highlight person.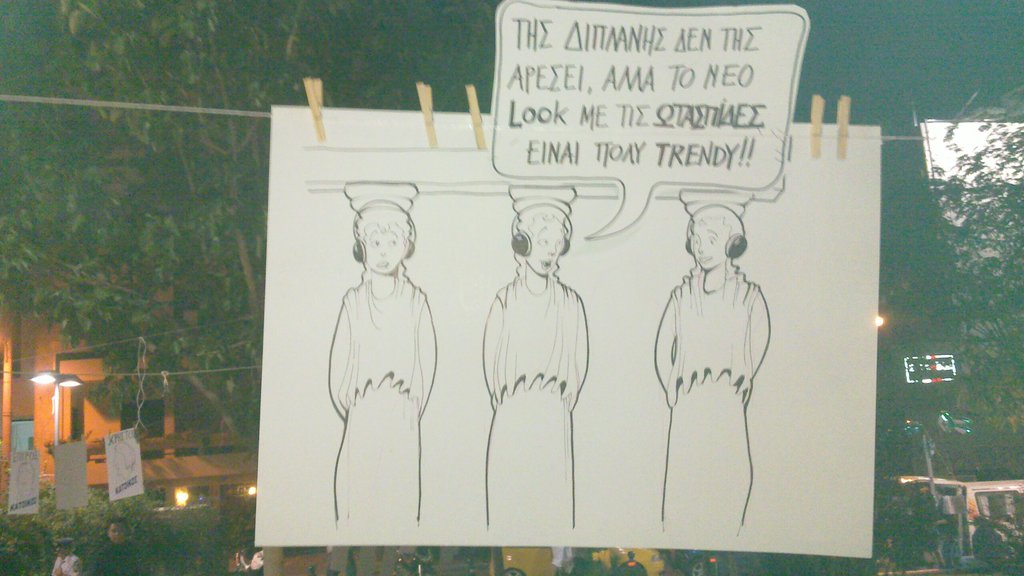
Highlighted region: rect(328, 204, 439, 531).
